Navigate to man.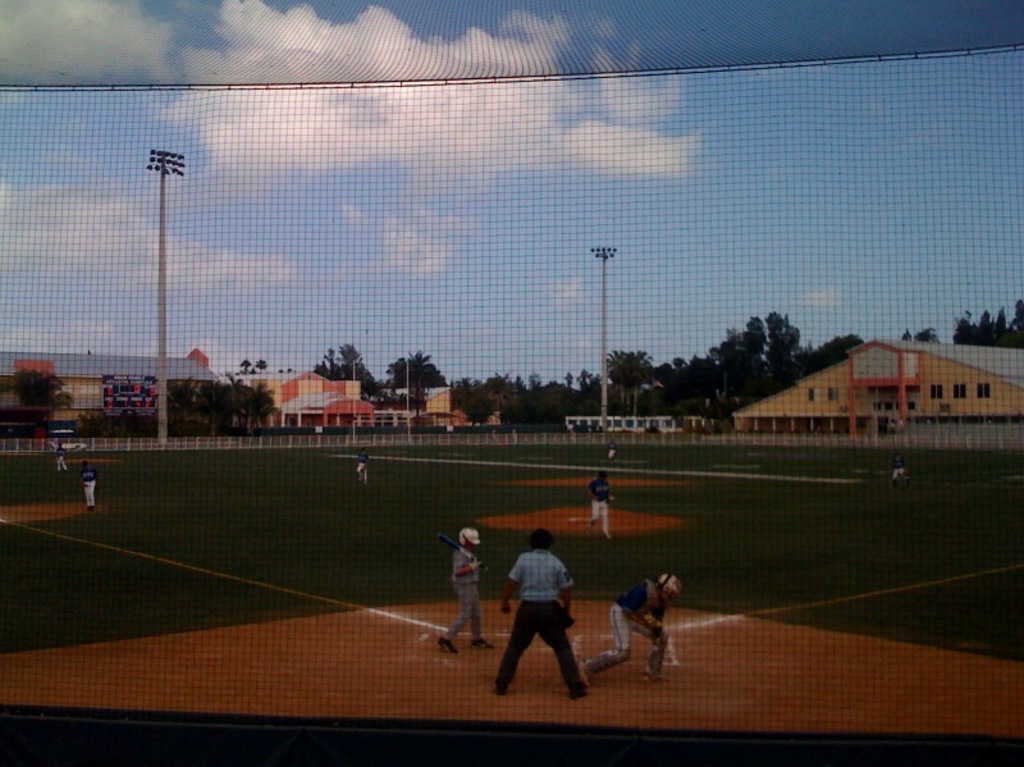
Navigation target: locate(493, 533, 589, 711).
